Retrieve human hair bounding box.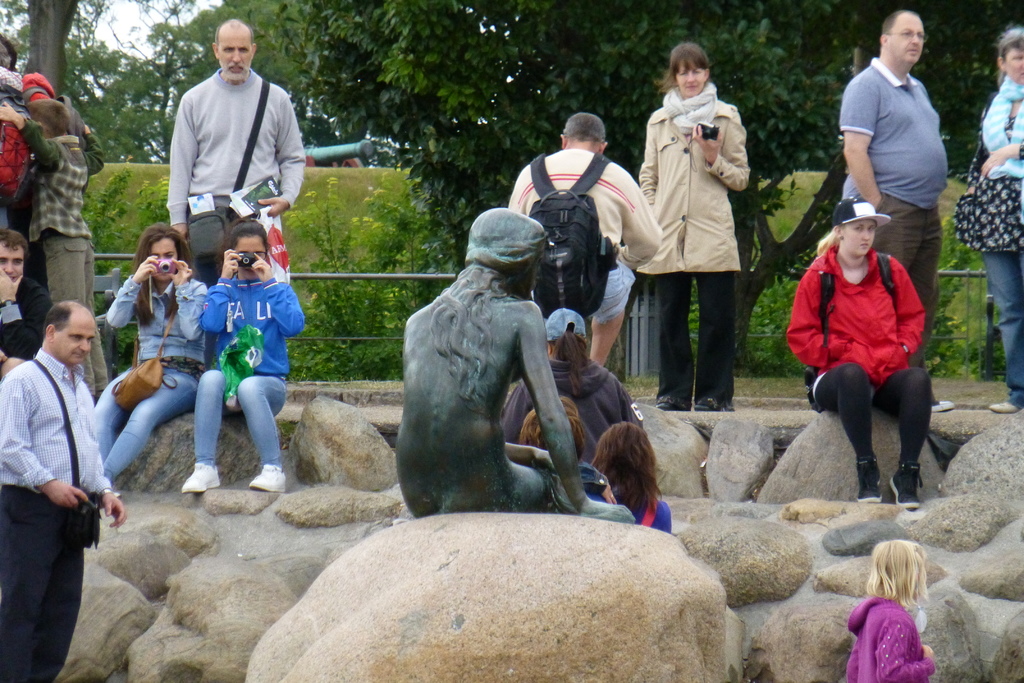
Bounding box: 536/419/585/465.
